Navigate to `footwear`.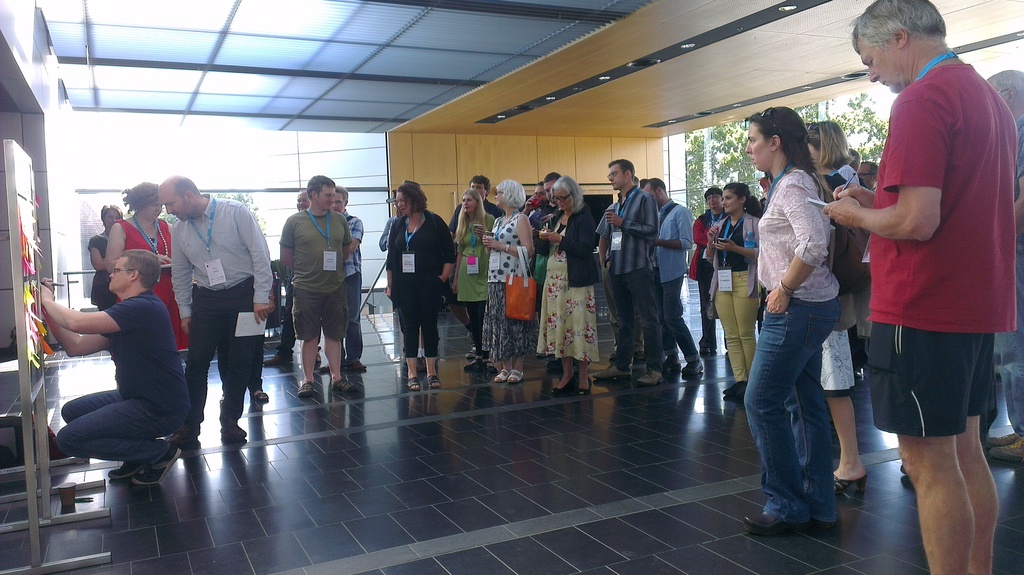
Navigation target: bbox=(724, 378, 746, 396).
